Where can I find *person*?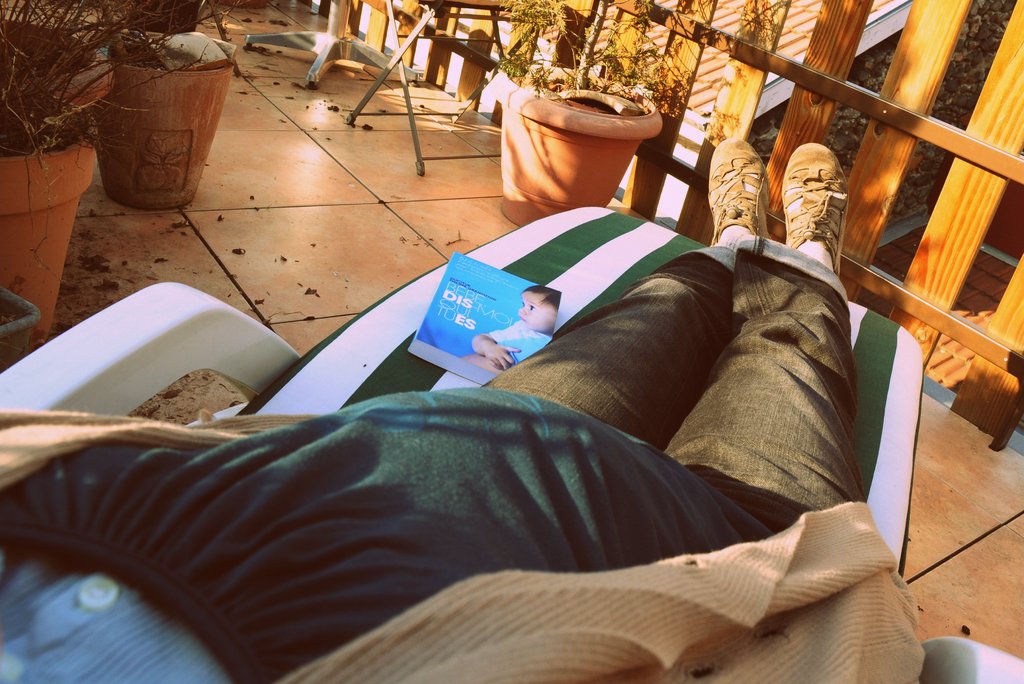
You can find it at 458/336/552/373.
